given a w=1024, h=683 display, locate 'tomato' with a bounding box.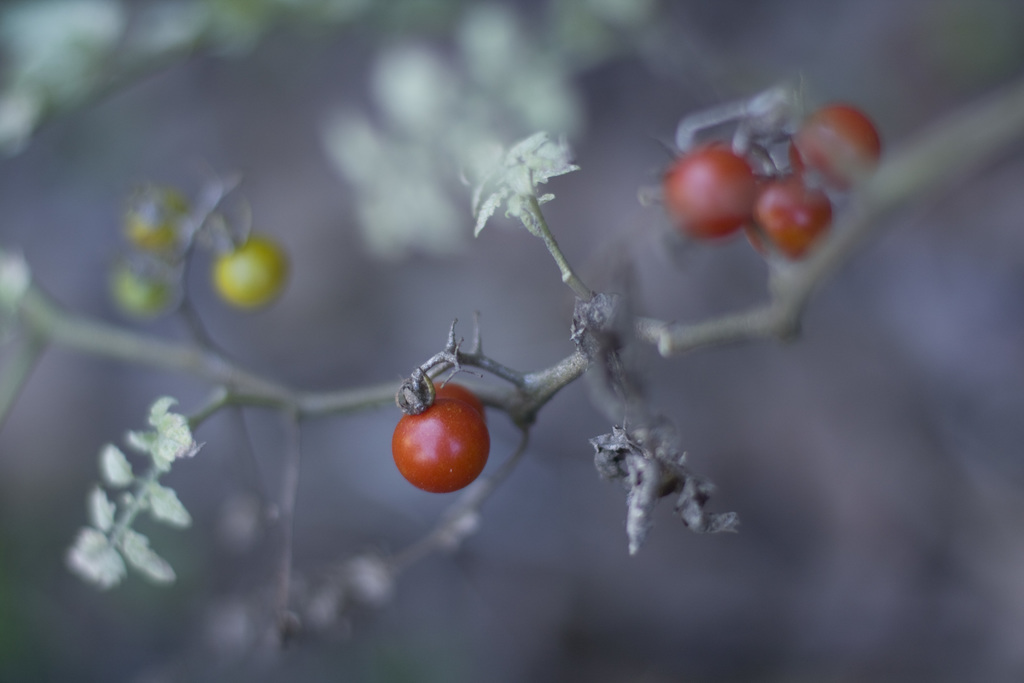
Located: {"x1": 387, "y1": 374, "x2": 494, "y2": 502}.
